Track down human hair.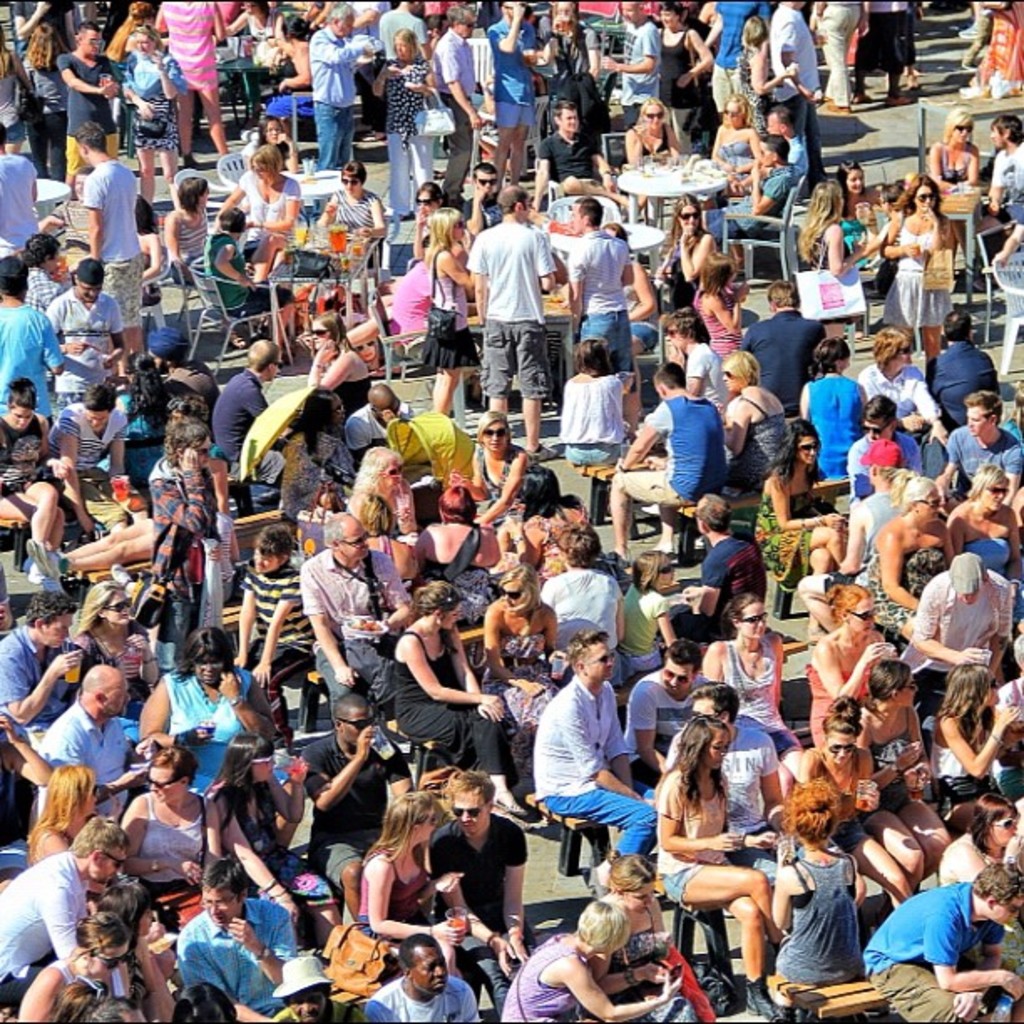
Tracked to 202:731:274:812.
